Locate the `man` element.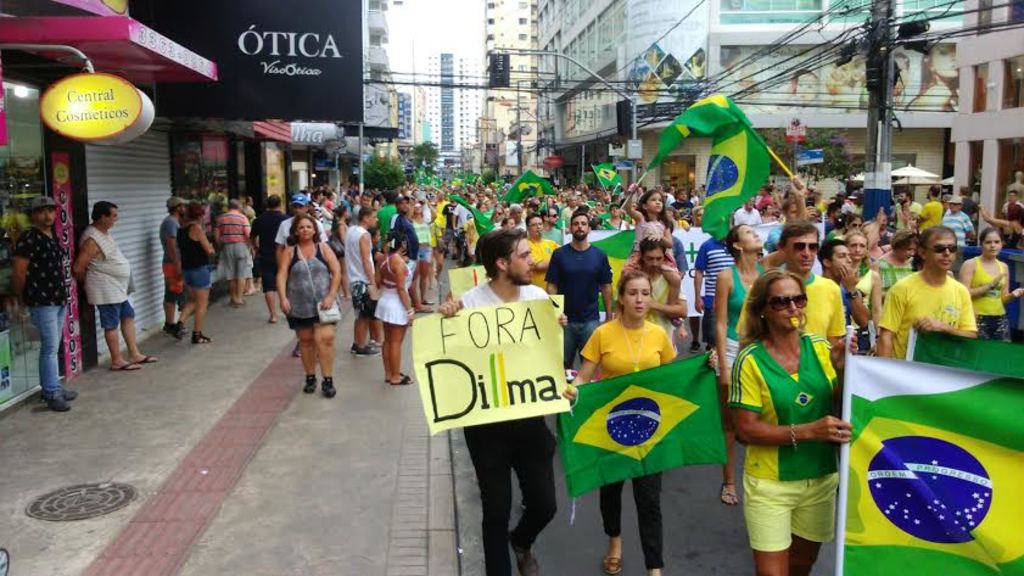
Element bbox: crop(560, 197, 576, 217).
